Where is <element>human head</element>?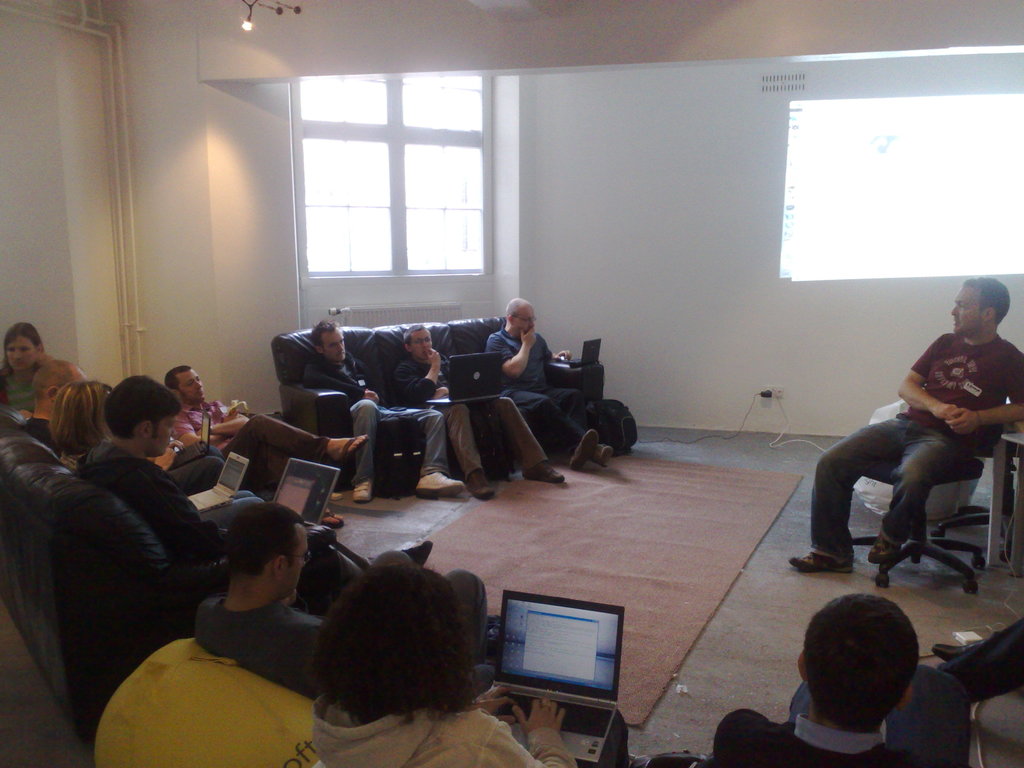
locate(401, 323, 435, 369).
